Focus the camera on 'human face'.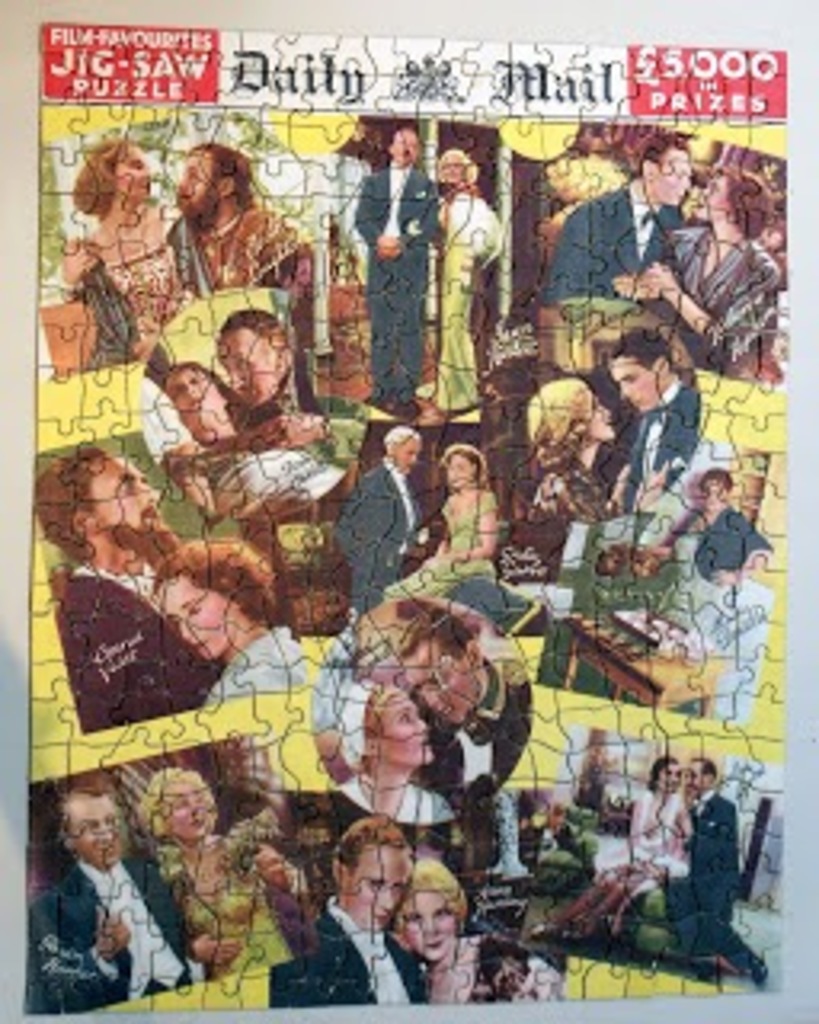
Focus region: left=659, top=762, right=681, bottom=787.
